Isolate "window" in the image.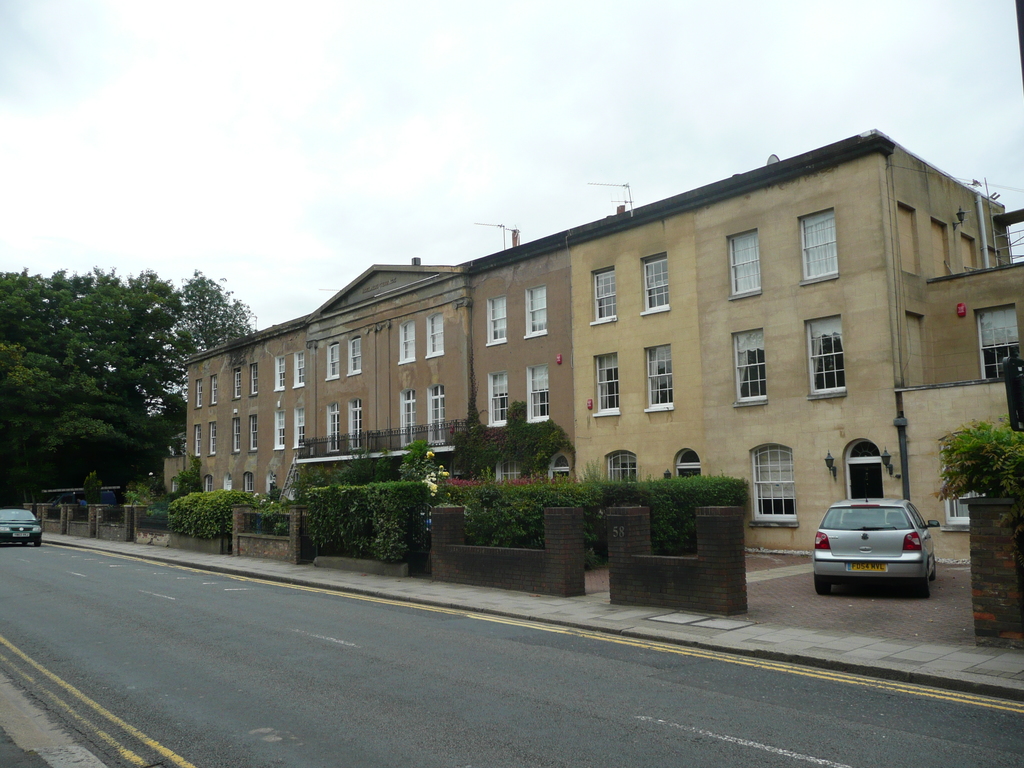
Isolated region: pyautogui.locateOnScreen(639, 253, 665, 310).
